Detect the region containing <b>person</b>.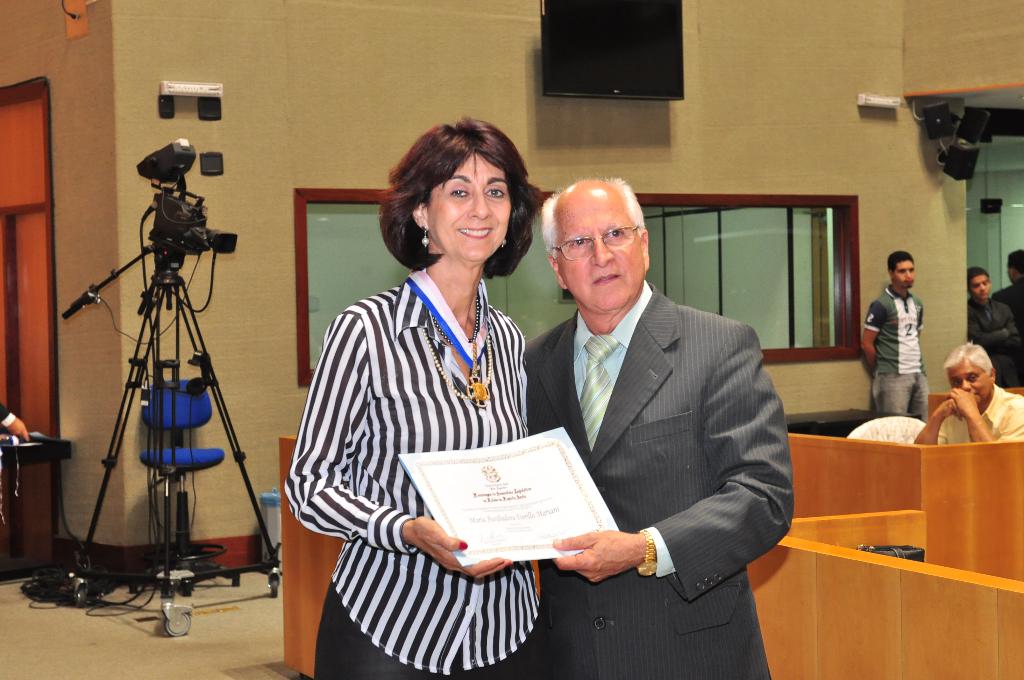
left=282, top=115, right=548, bottom=679.
